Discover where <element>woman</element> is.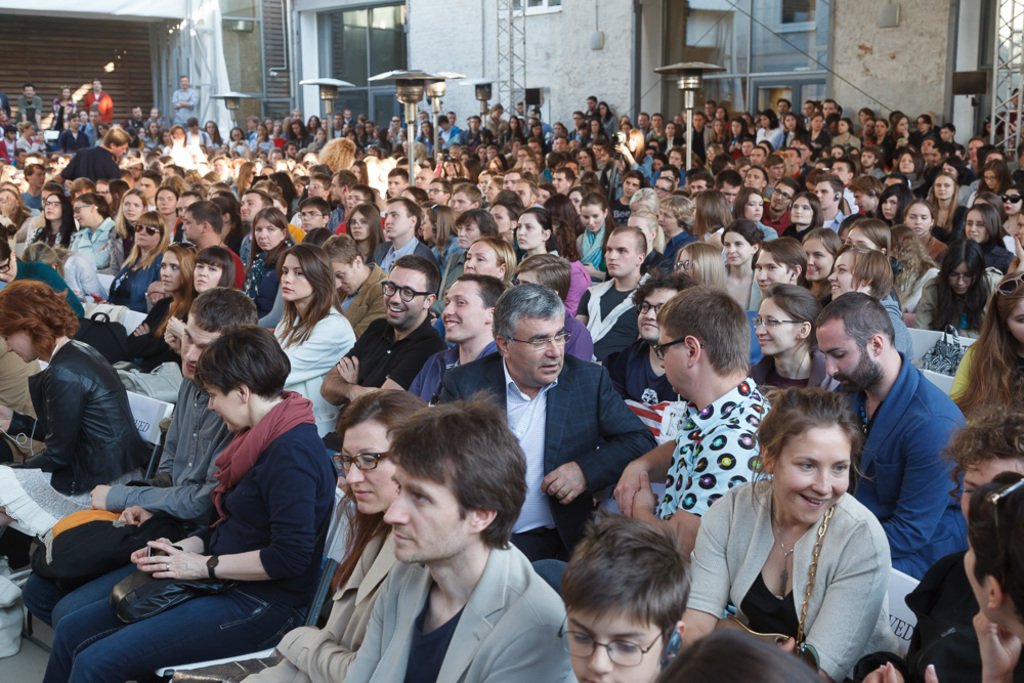
Discovered at <box>545,216,593,315</box>.
